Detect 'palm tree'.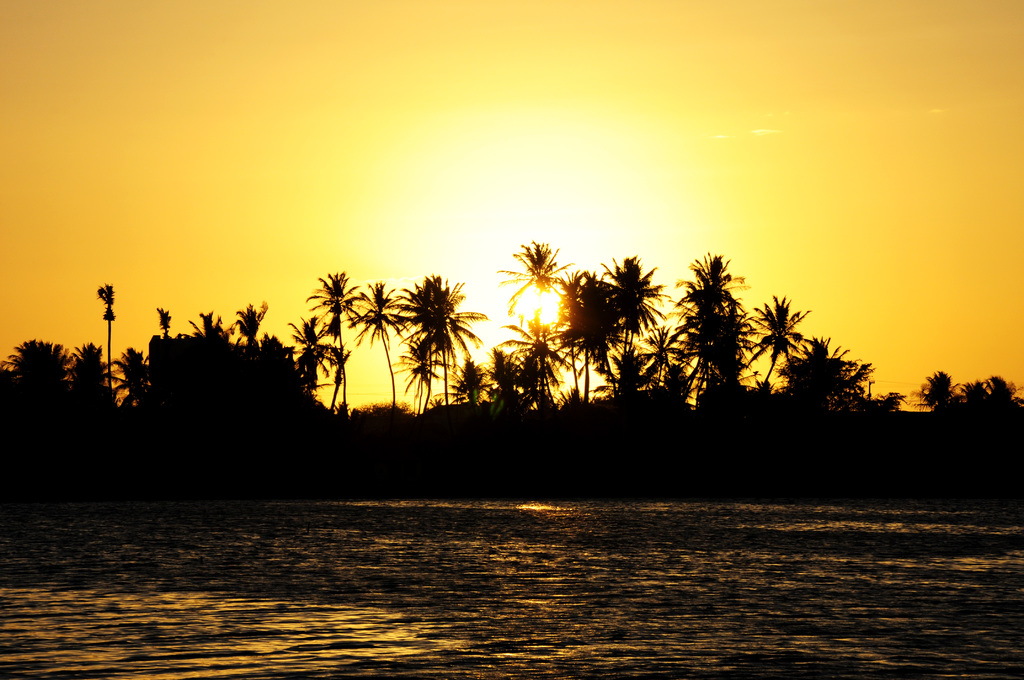
Detected at 154/299/173/339.
